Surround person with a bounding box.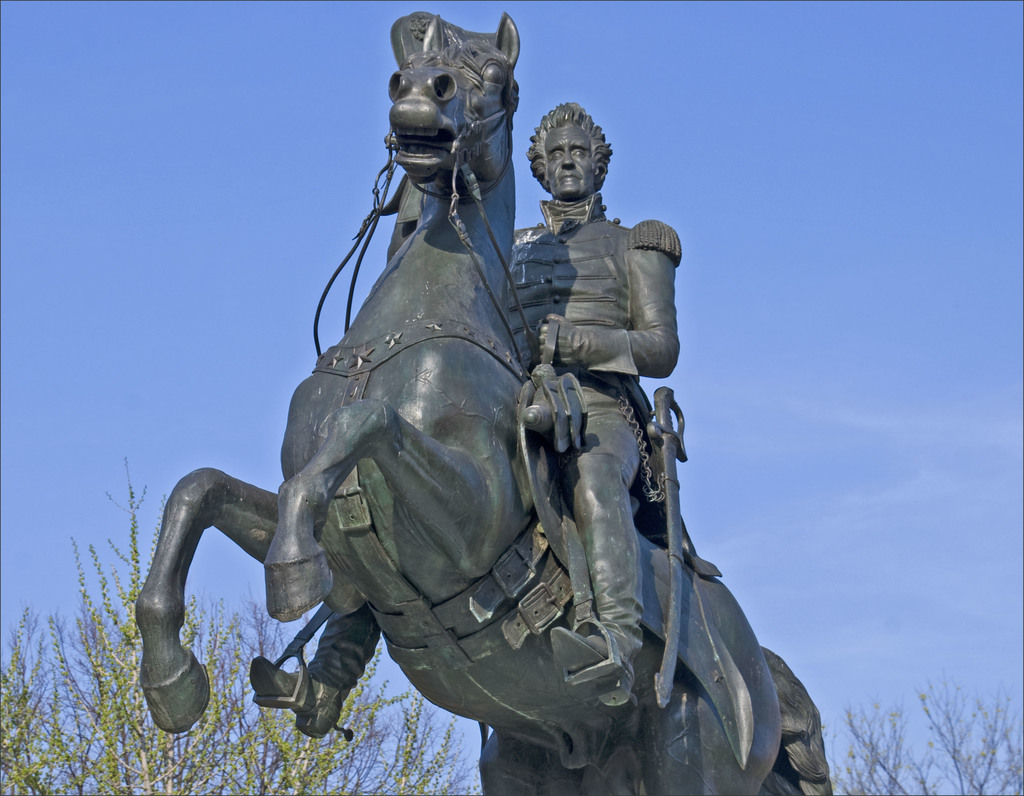
crop(503, 99, 686, 708).
